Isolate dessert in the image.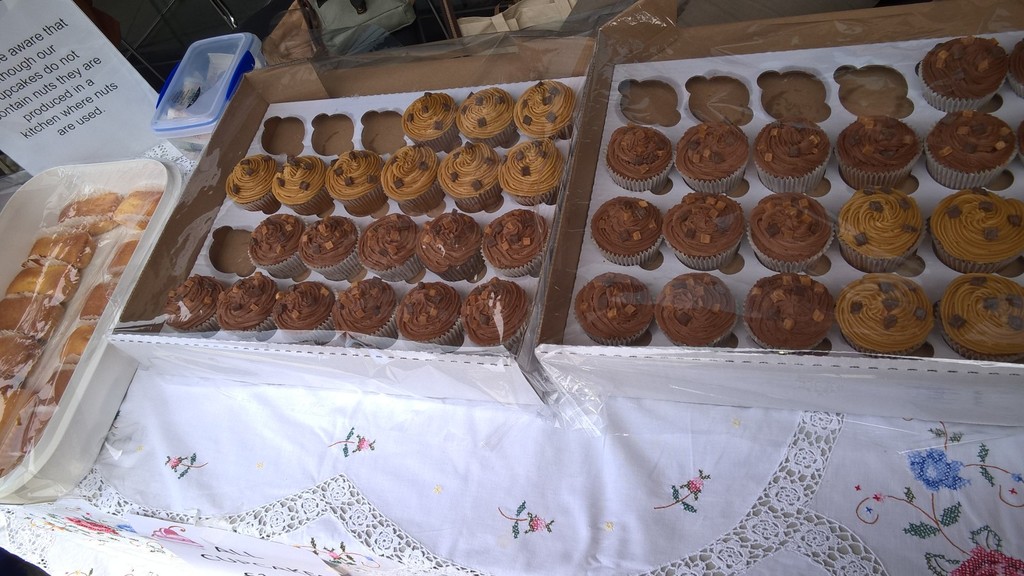
Isolated region: rect(78, 269, 123, 314).
